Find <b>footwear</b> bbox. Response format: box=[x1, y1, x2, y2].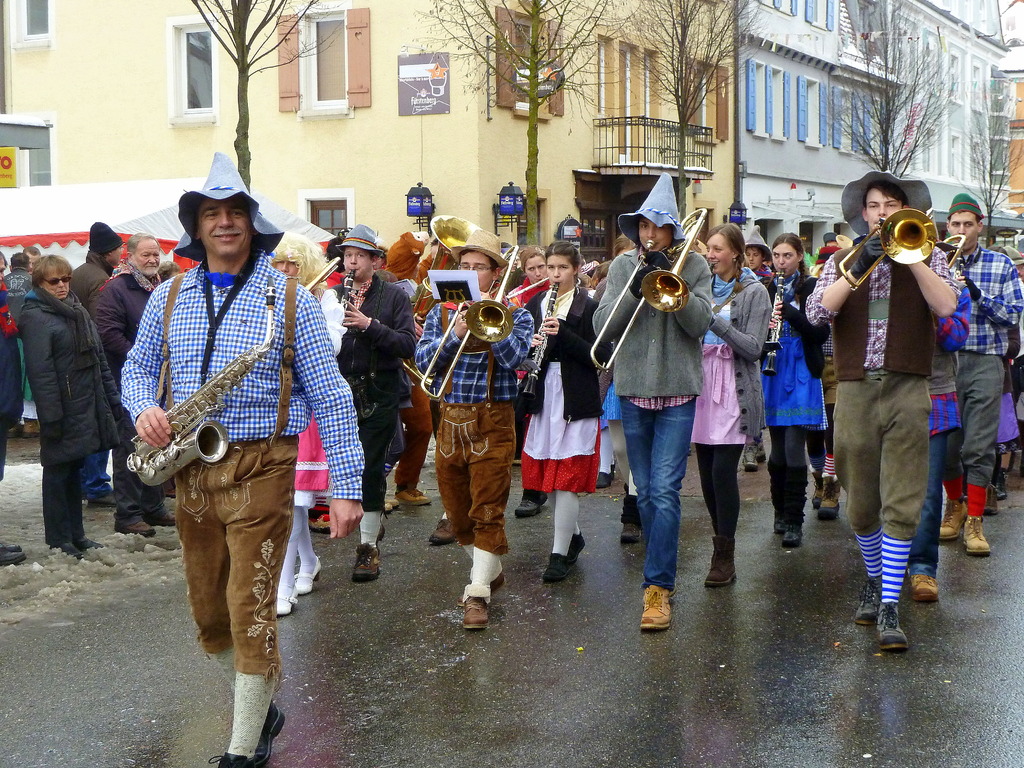
box=[78, 540, 102, 550].
